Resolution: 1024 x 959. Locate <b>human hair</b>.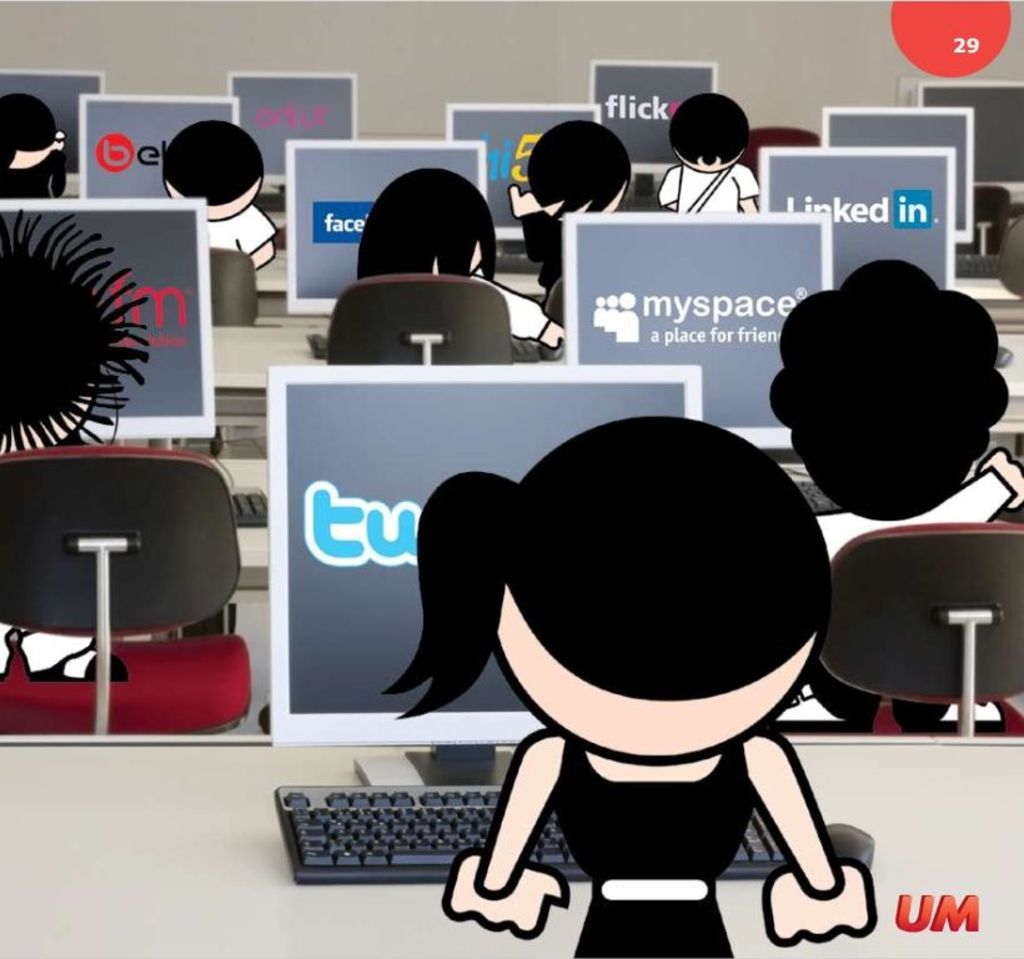
x1=666, y1=90, x2=751, y2=167.
